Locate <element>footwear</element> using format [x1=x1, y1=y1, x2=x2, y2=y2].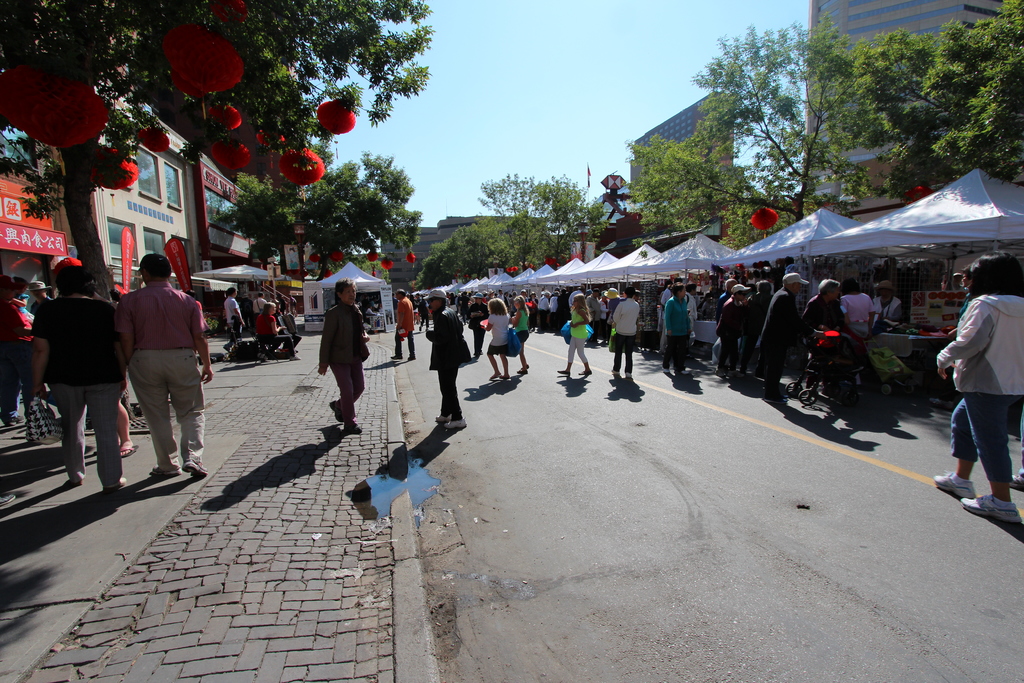
[x1=612, y1=368, x2=620, y2=375].
